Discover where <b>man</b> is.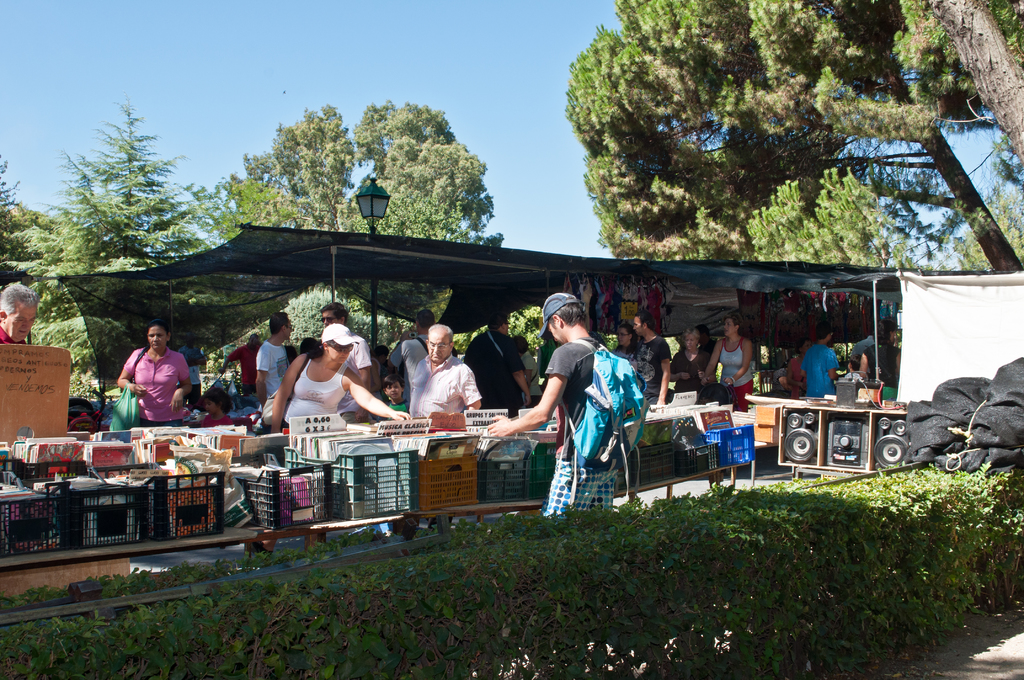
Discovered at Rect(324, 298, 370, 408).
